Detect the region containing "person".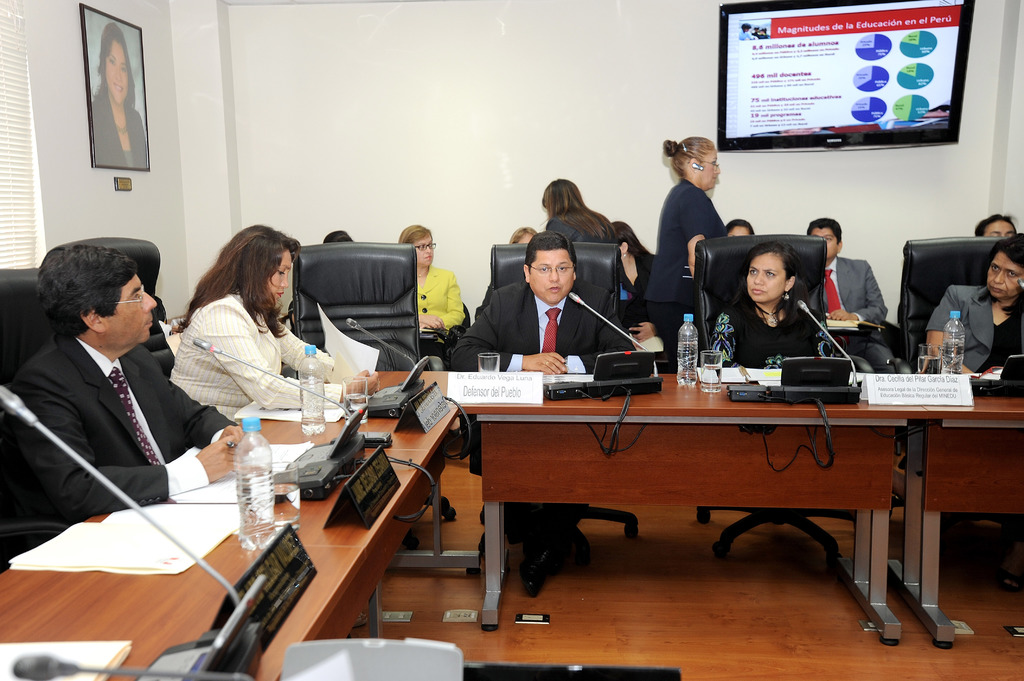
pyautogui.locateOnScreen(806, 221, 913, 371).
